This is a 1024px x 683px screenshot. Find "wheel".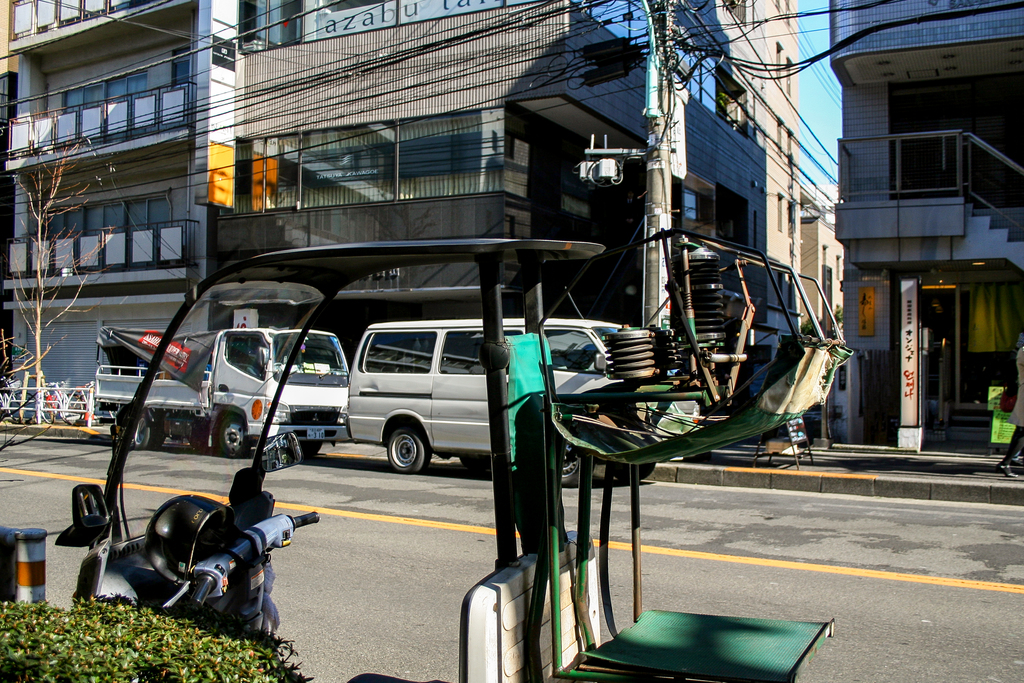
Bounding box: detection(611, 461, 645, 483).
